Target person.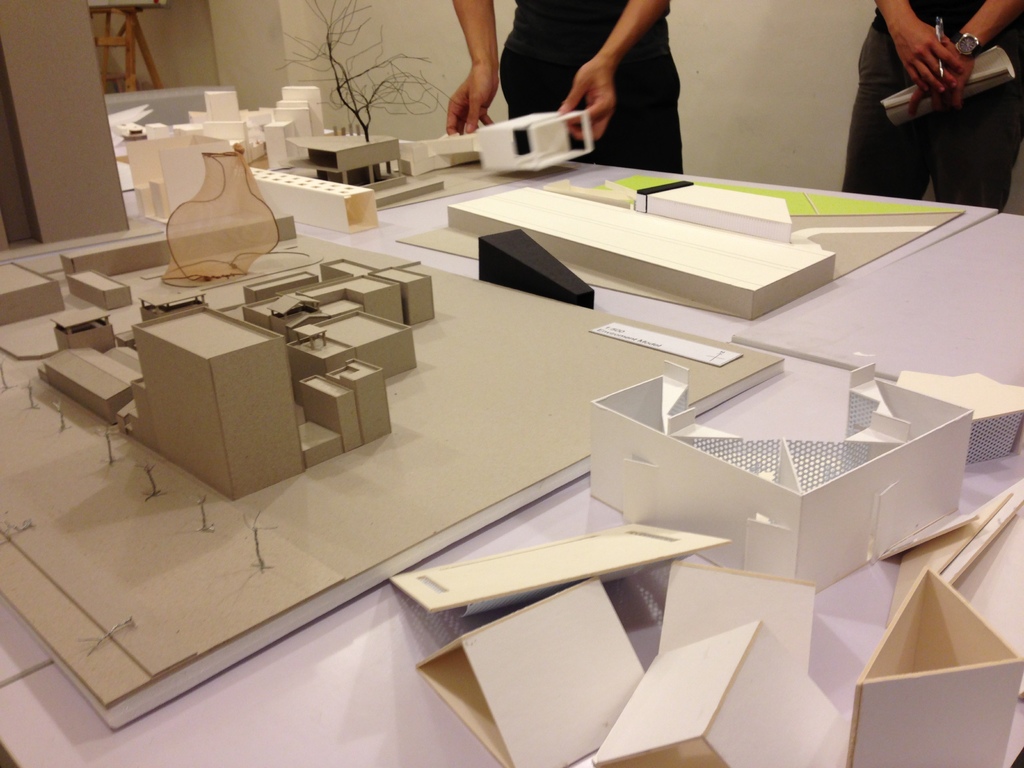
Target region: BBox(844, 0, 1018, 212).
